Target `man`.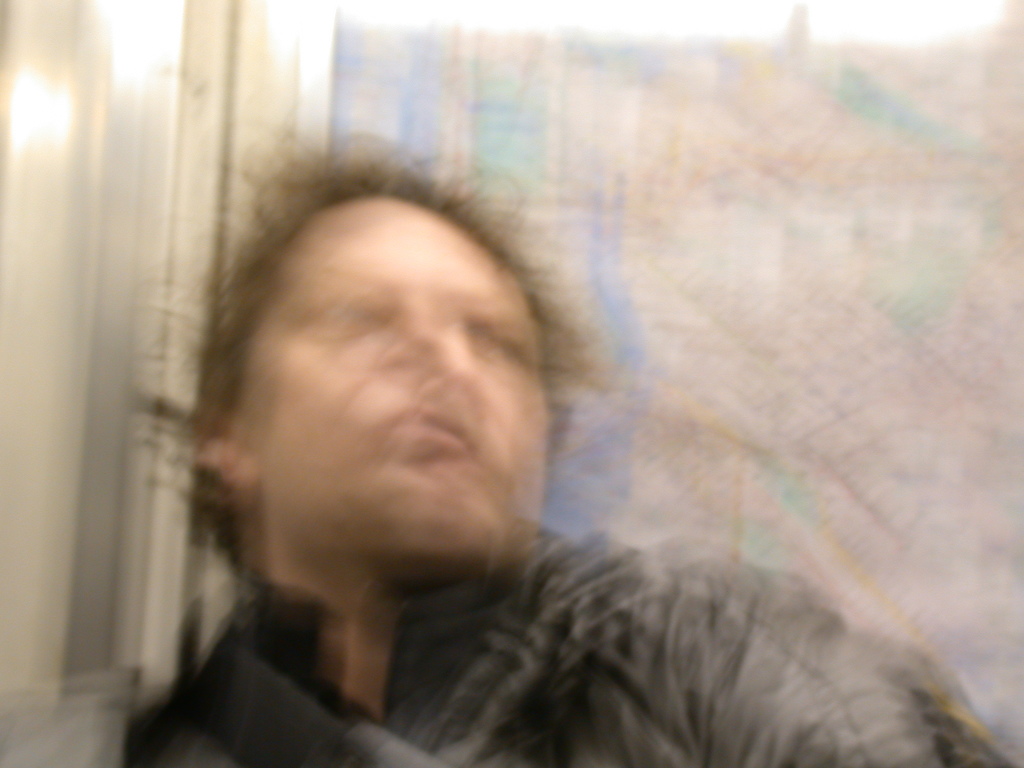
Target region: <box>114,158,931,767</box>.
